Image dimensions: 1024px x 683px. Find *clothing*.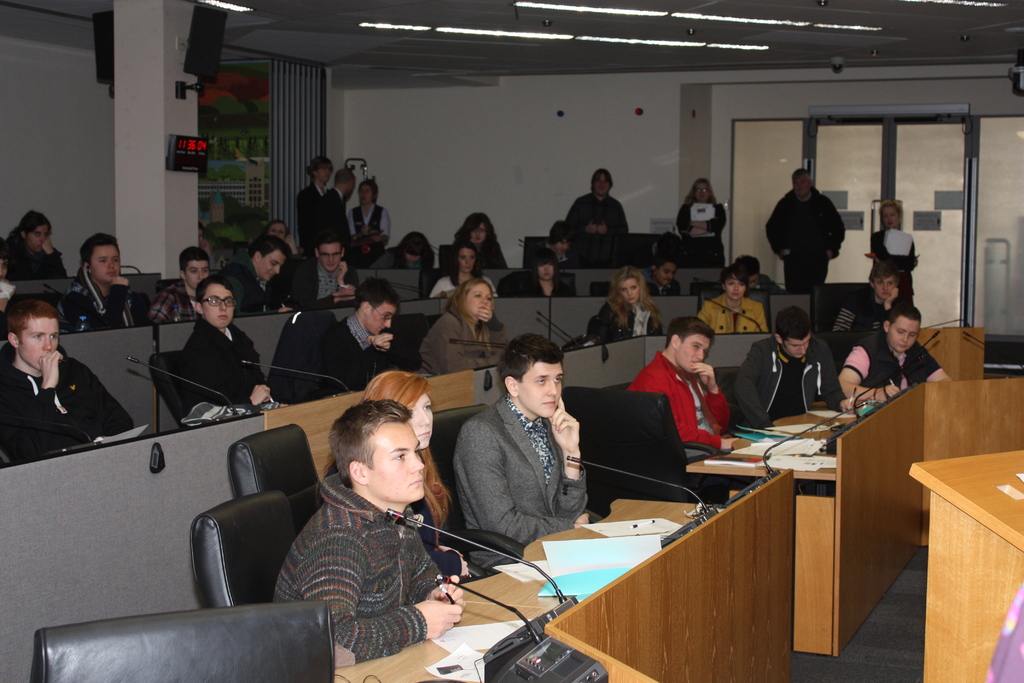
<bbox>135, 260, 190, 324</bbox>.
